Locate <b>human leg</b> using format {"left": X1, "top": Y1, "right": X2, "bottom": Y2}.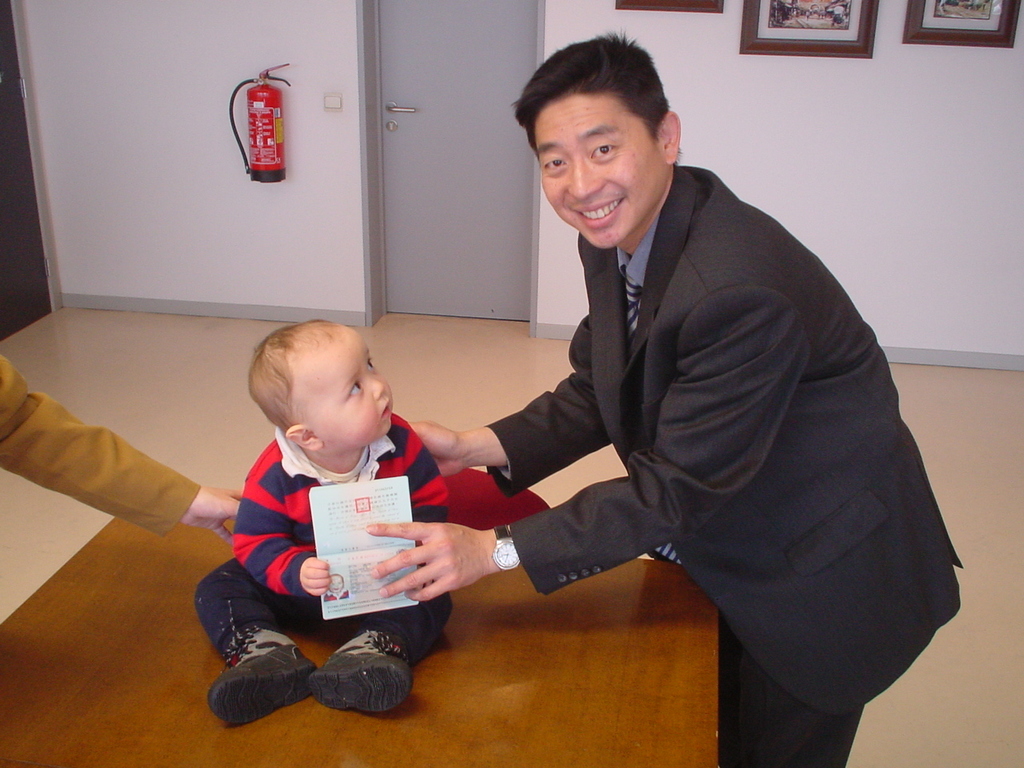
{"left": 722, "top": 649, "right": 866, "bottom": 766}.
